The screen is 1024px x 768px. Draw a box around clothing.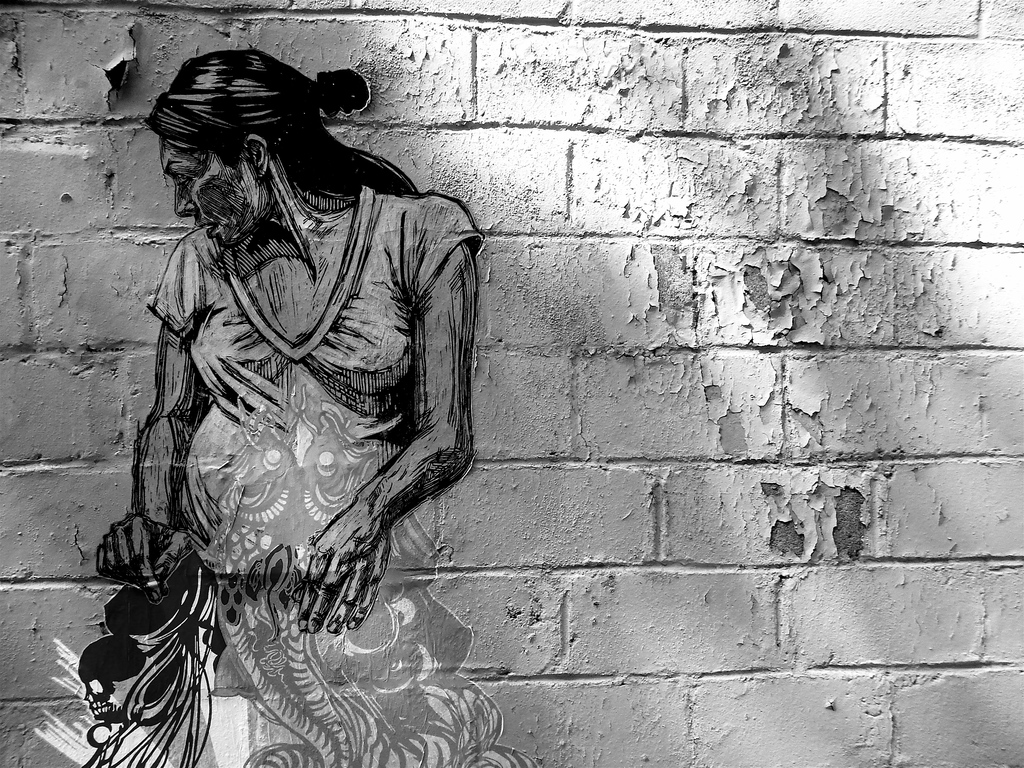
(left=148, top=185, right=484, bottom=423).
